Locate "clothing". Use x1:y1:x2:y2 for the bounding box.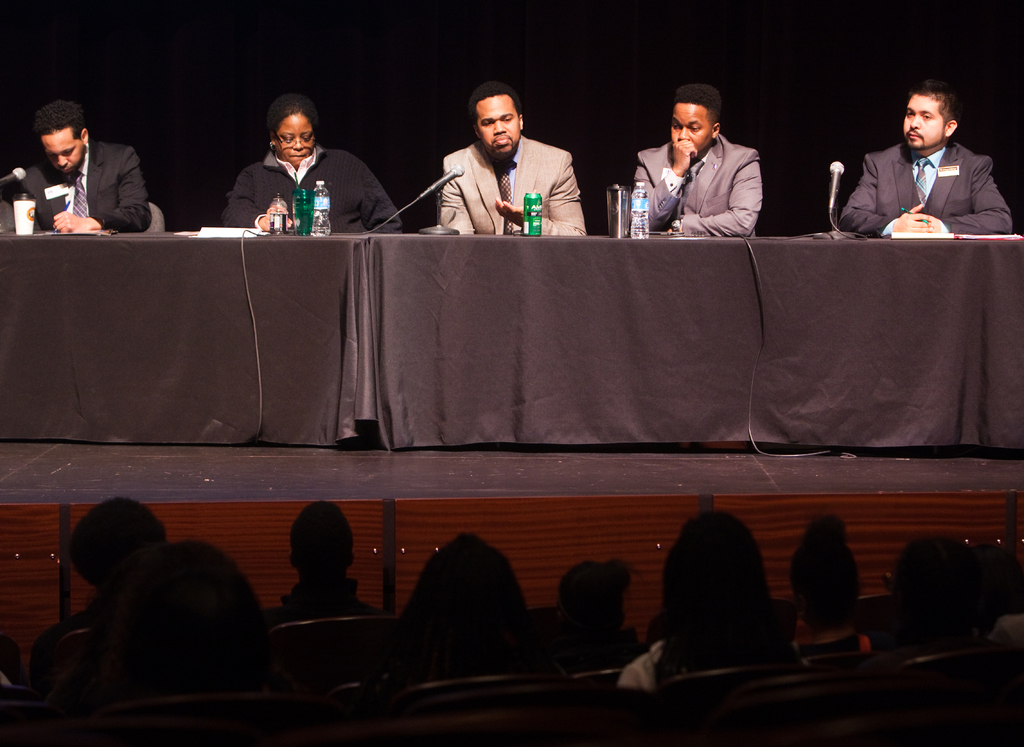
620:636:813:688.
